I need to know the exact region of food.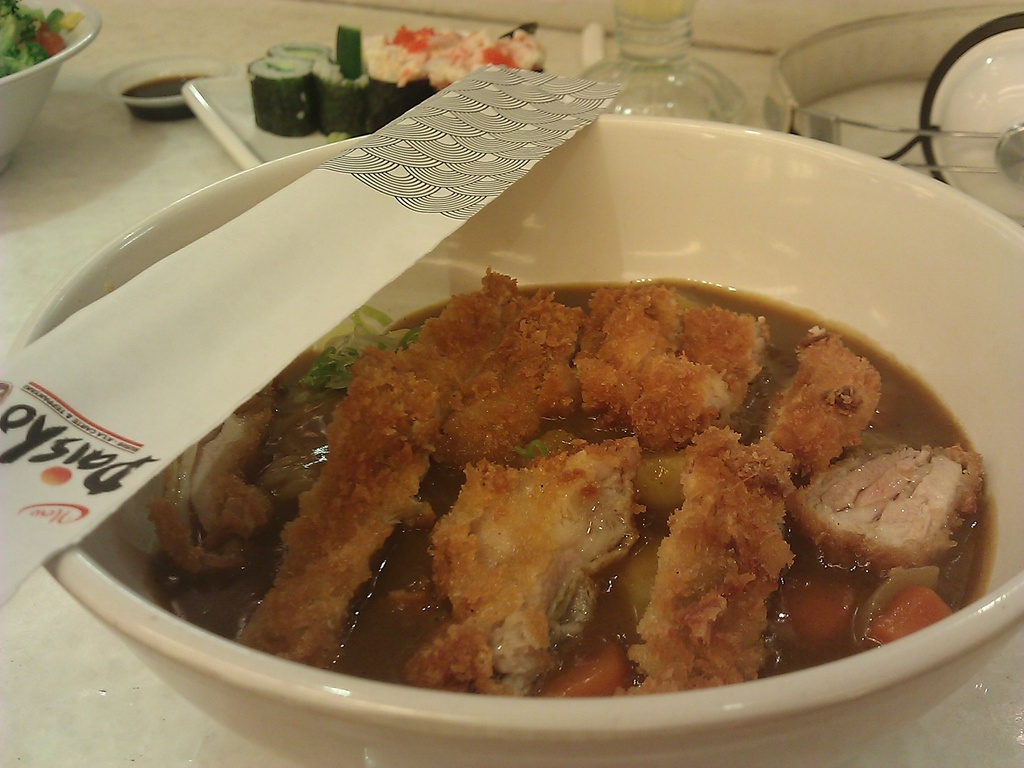
Region: bbox=(372, 23, 541, 132).
